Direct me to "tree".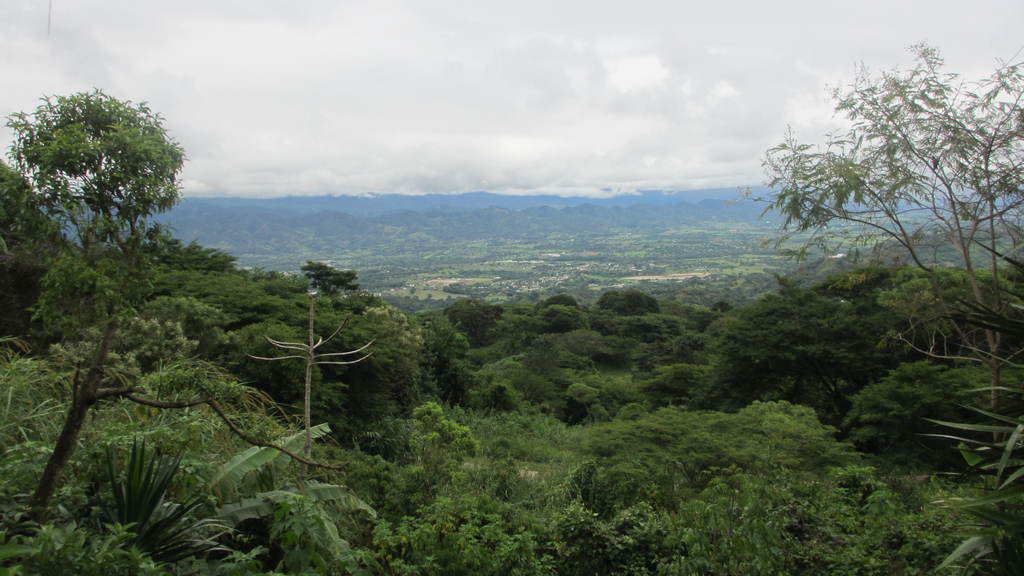
Direction: (left=0, top=85, right=154, bottom=575).
